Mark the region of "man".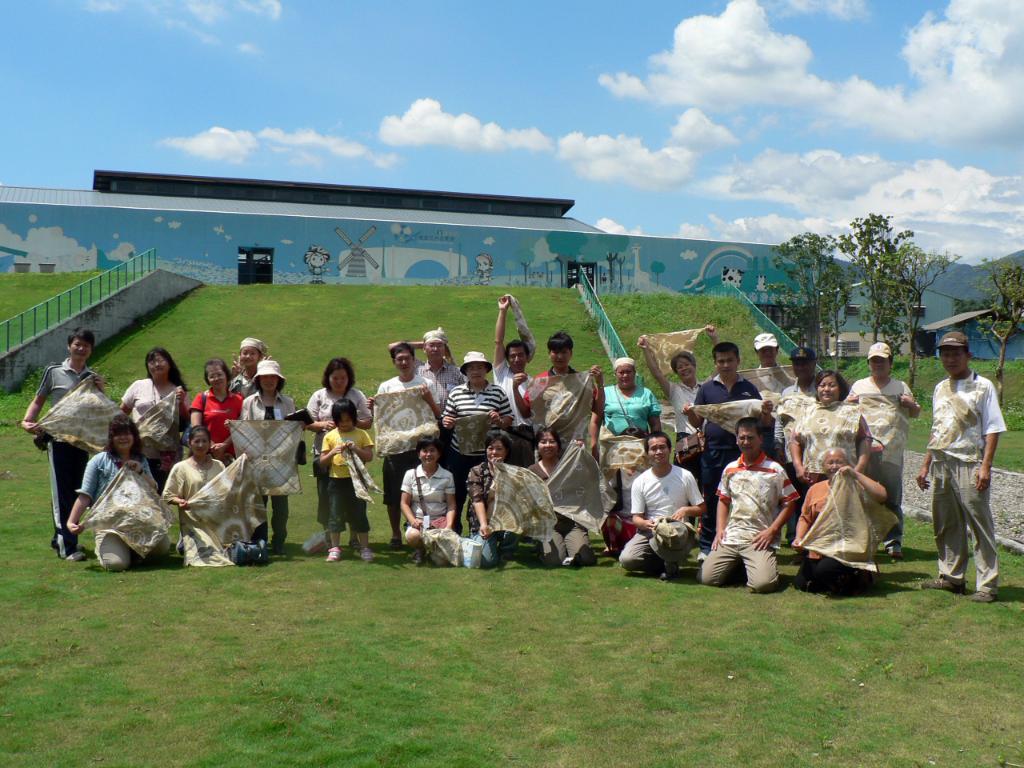
Region: [left=682, top=342, right=773, bottom=562].
